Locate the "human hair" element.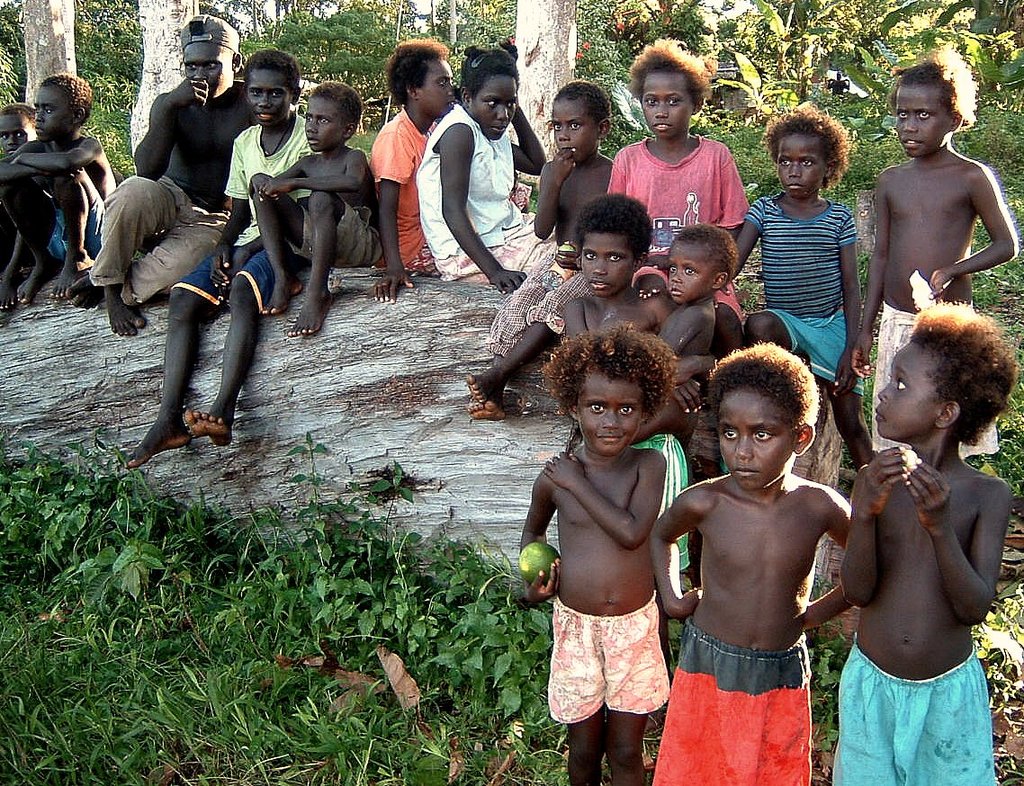
Element bbox: <region>41, 73, 94, 122</region>.
